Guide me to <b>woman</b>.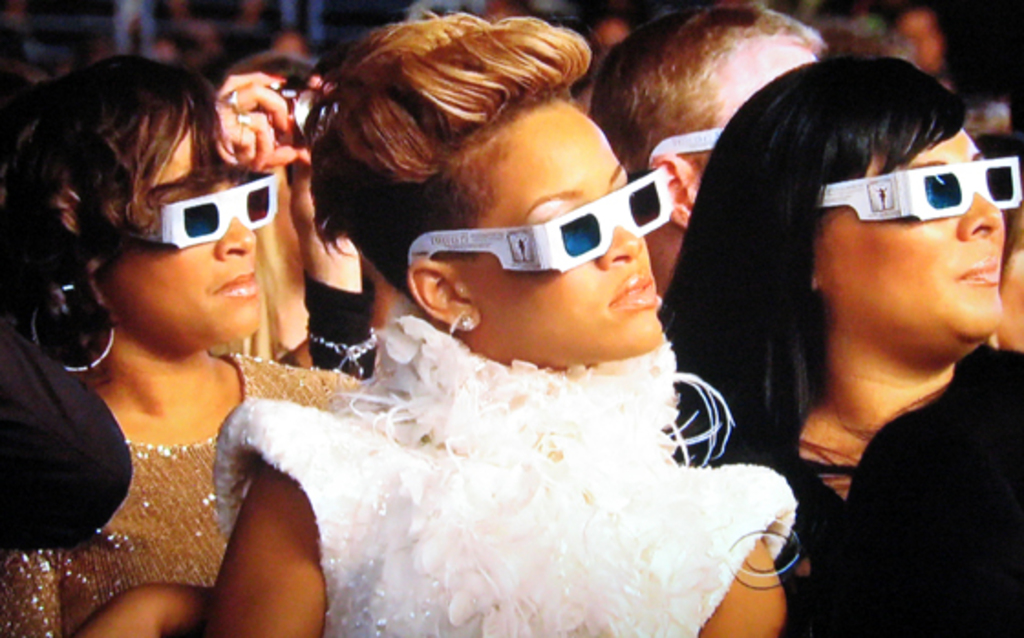
Guidance: select_region(199, 9, 801, 636).
